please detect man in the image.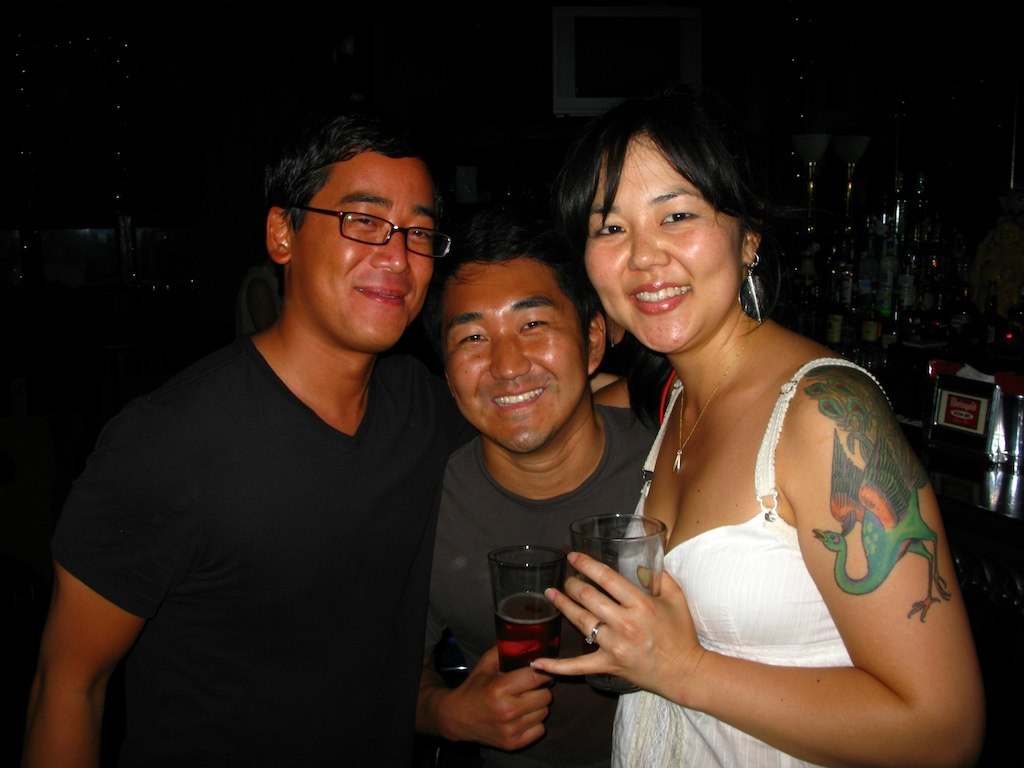
bbox(416, 222, 666, 767).
